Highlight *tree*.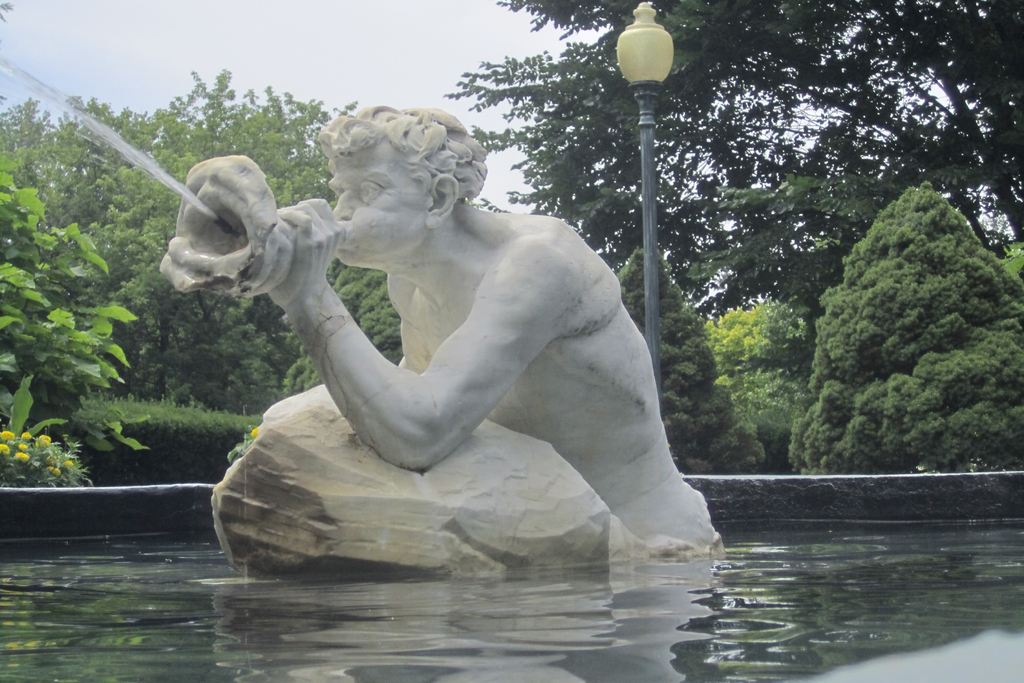
Highlighted region: box(606, 242, 771, 472).
